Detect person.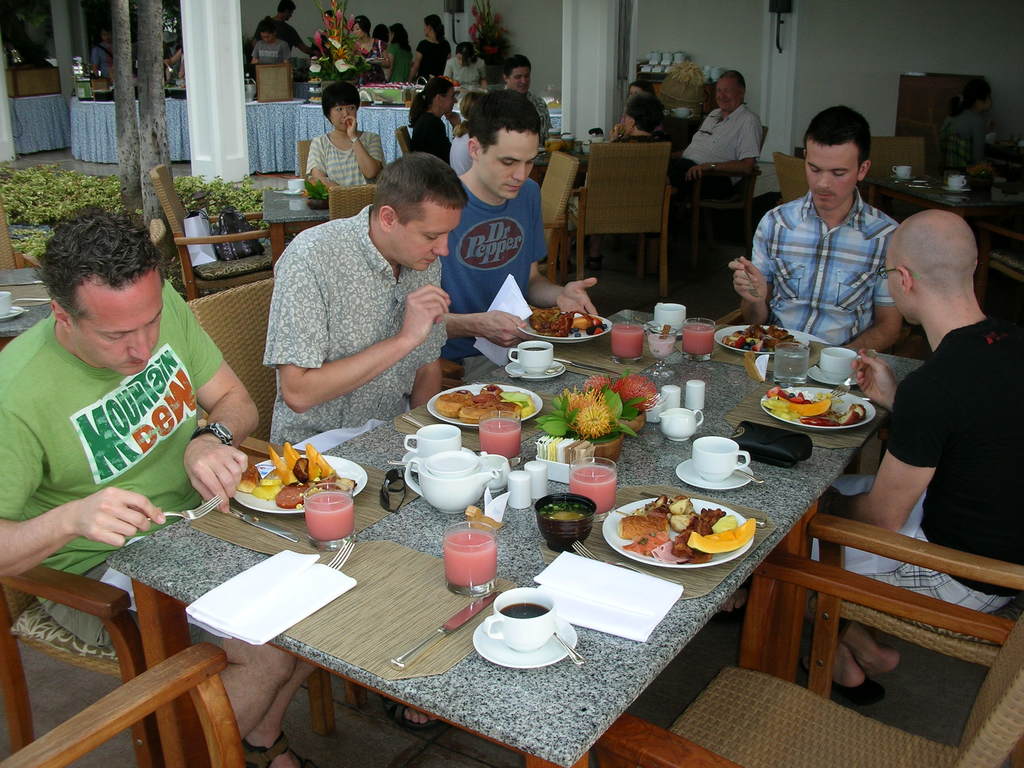
Detected at 801,212,1023,705.
